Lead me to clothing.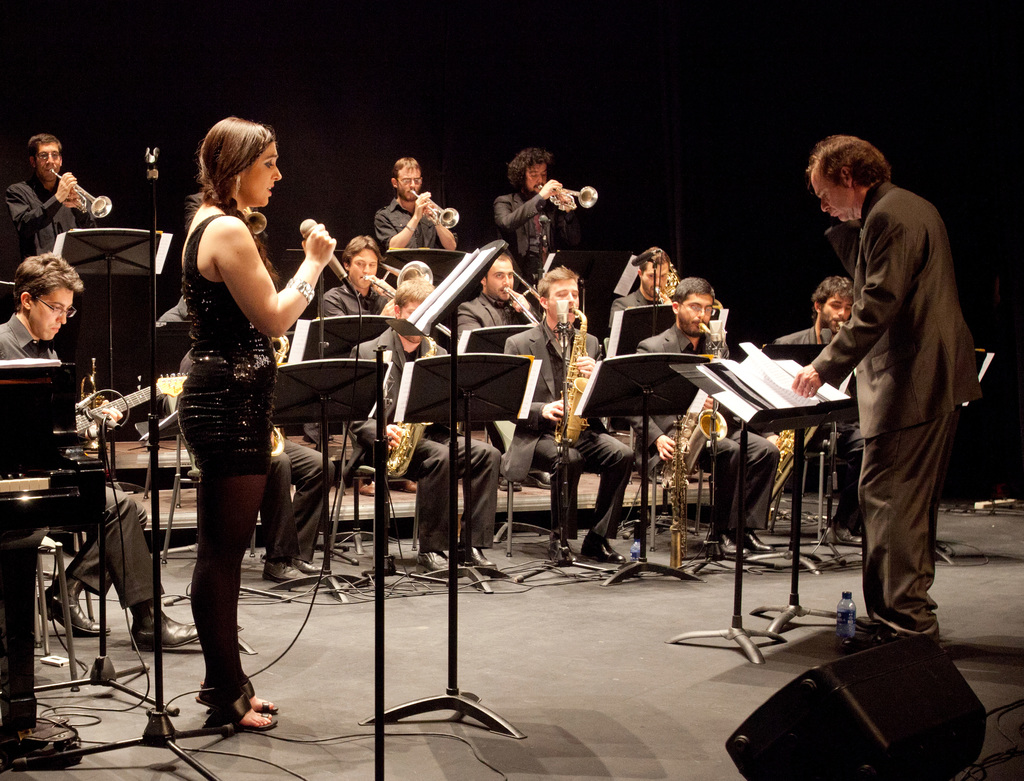
Lead to bbox=[494, 188, 579, 285].
